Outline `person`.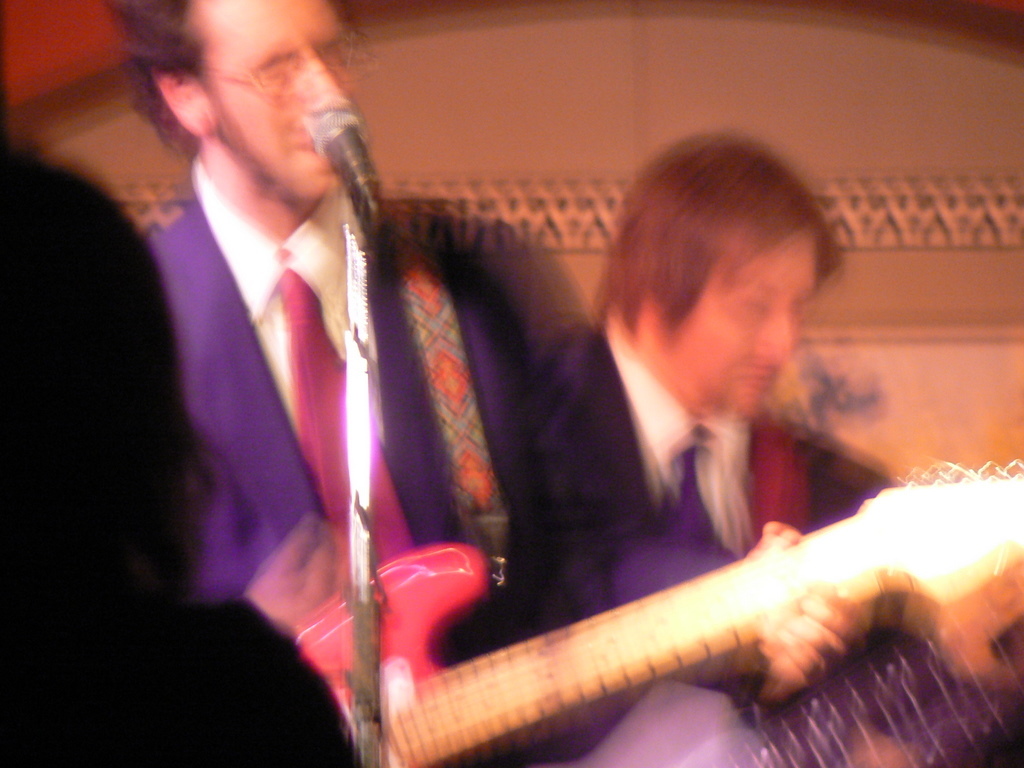
Outline: (left=502, top=135, right=973, bottom=767).
